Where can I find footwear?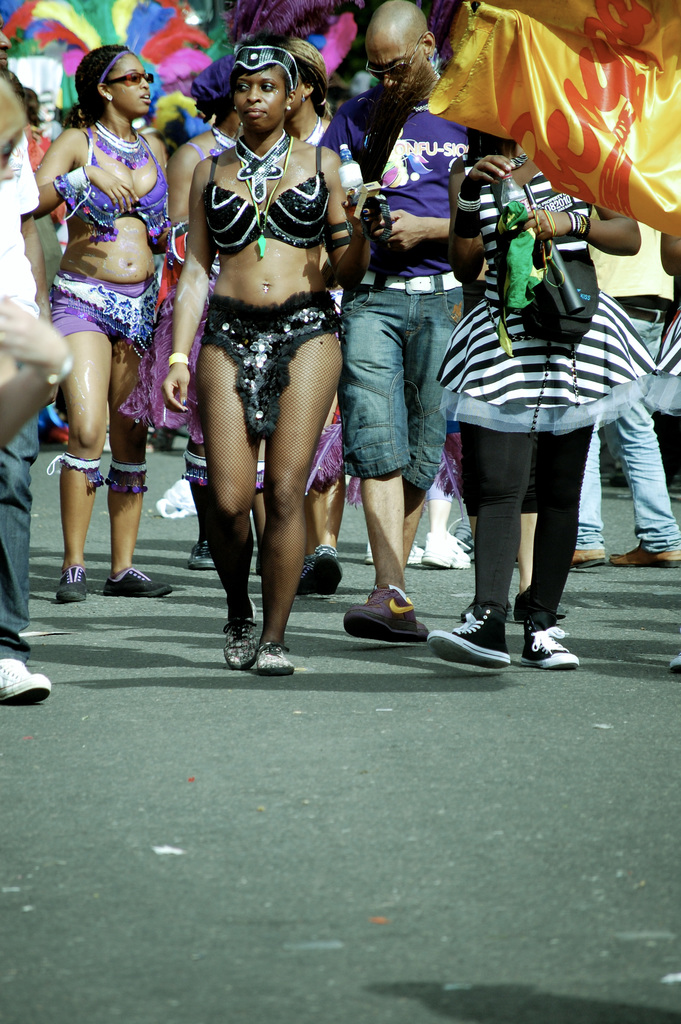
You can find it at 57,566,83,603.
